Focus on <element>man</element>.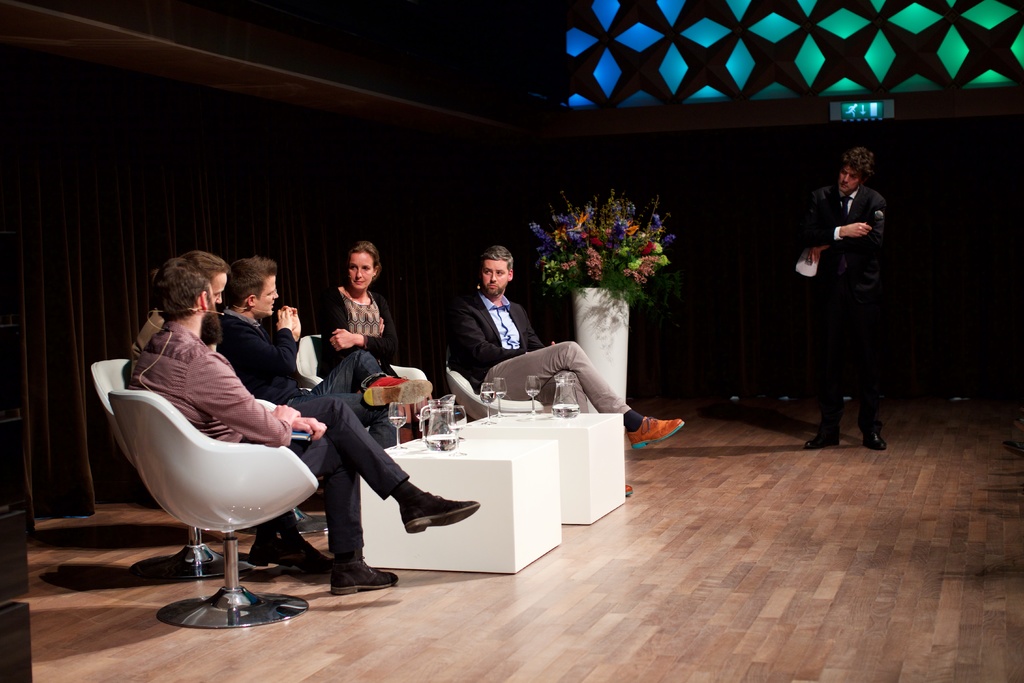
Focused at select_region(132, 253, 479, 593).
